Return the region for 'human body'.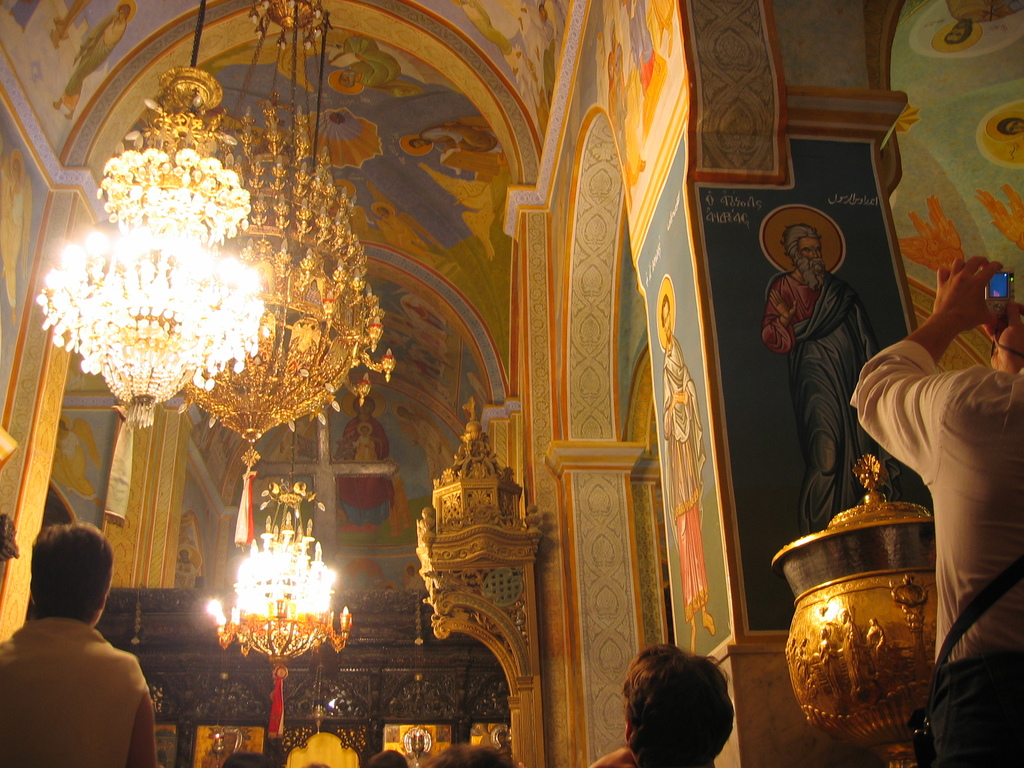
l=850, t=254, r=1023, b=767.
